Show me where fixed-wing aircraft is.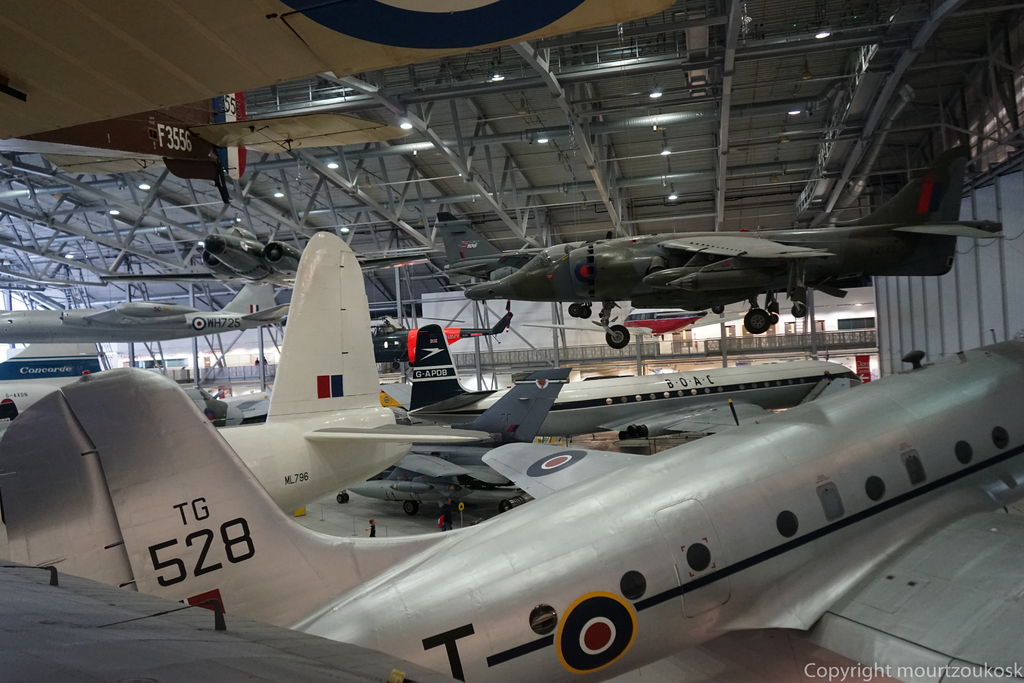
fixed-wing aircraft is at pyautogui.locateOnScreen(0, 279, 308, 345).
